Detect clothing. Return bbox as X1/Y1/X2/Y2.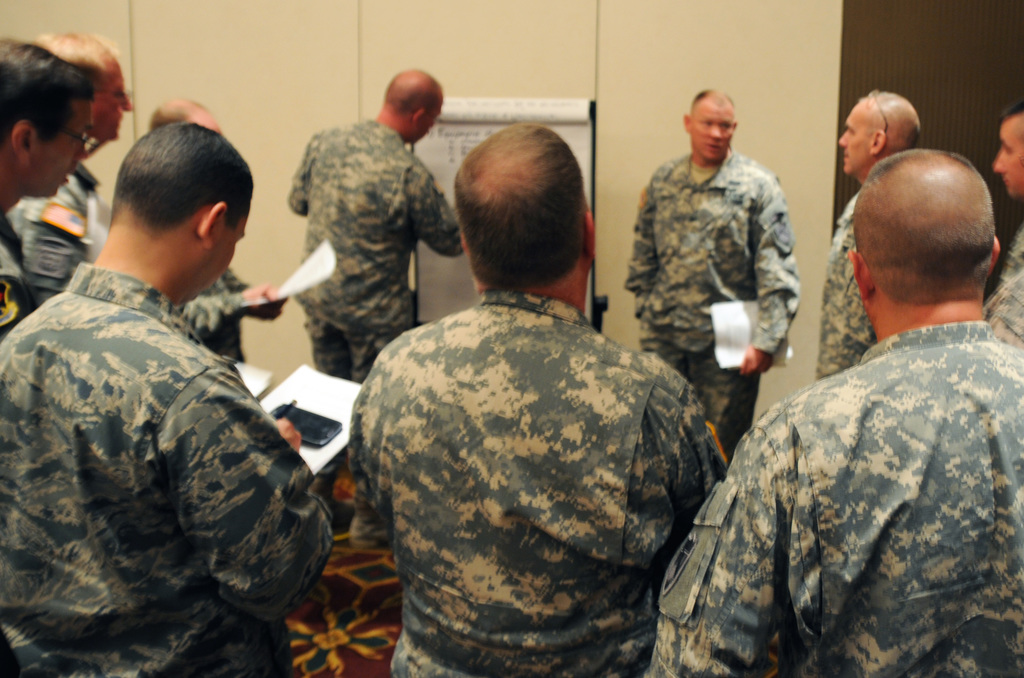
7/167/95/305.
